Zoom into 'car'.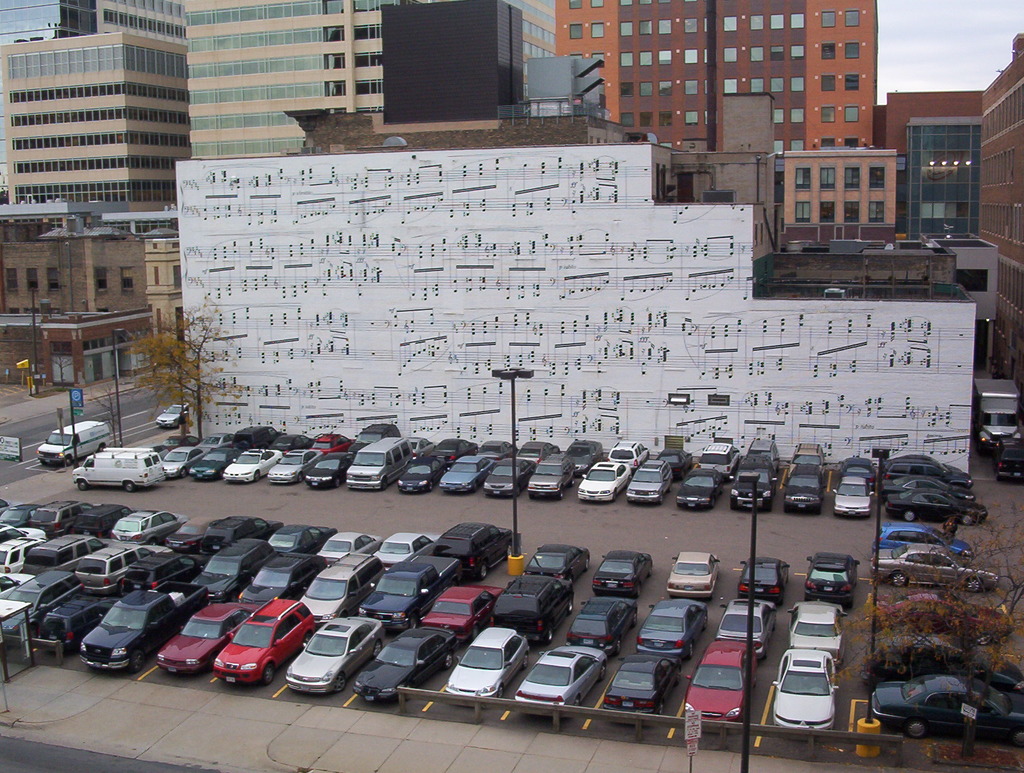
Zoom target: region(882, 474, 975, 501).
